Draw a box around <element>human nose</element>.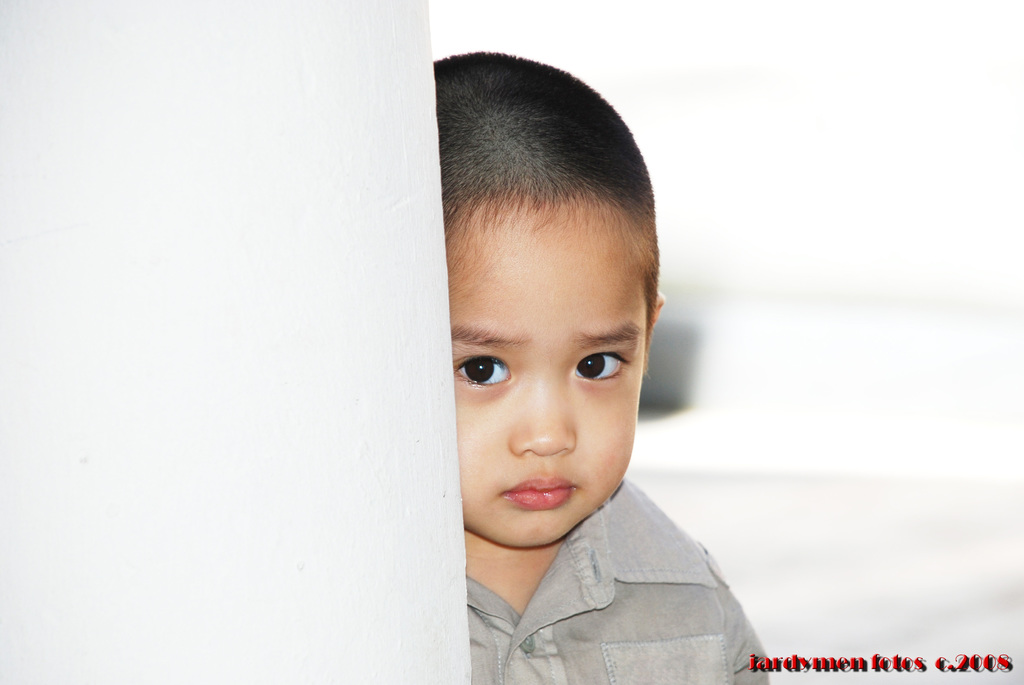
crop(504, 373, 578, 460).
